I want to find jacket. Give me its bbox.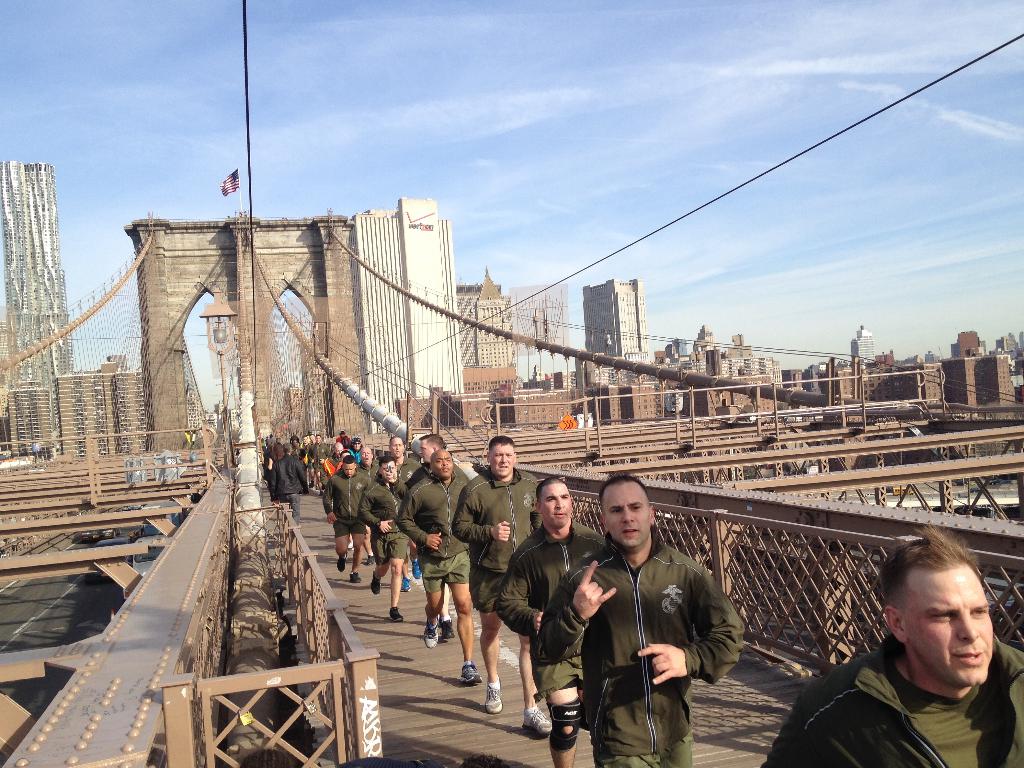
BBox(492, 521, 613, 696).
